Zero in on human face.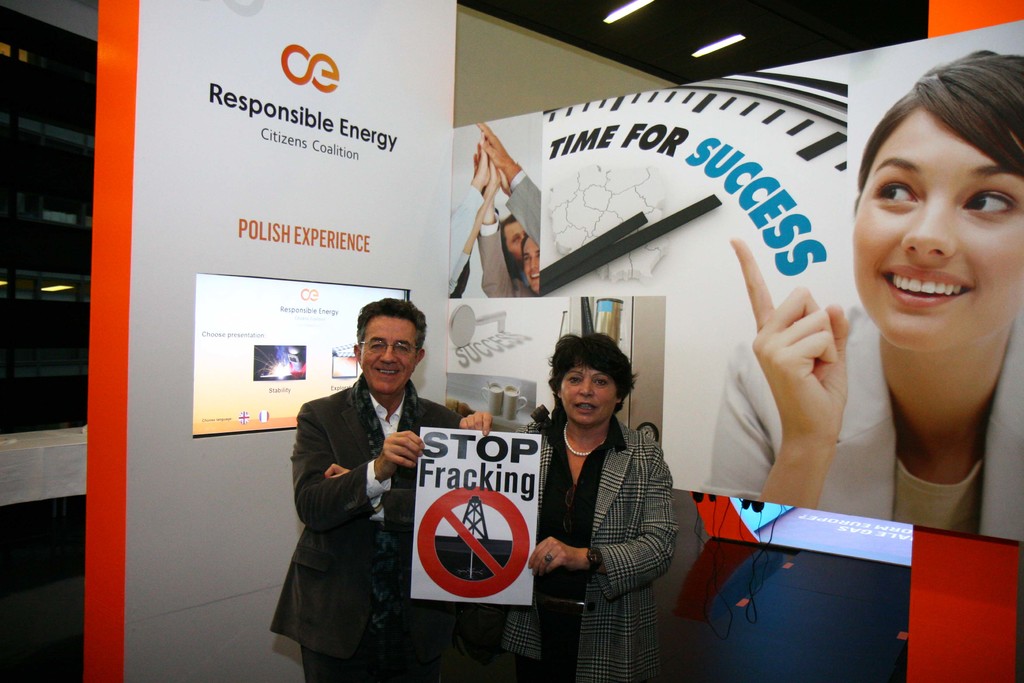
Zeroed in: [504, 220, 524, 257].
